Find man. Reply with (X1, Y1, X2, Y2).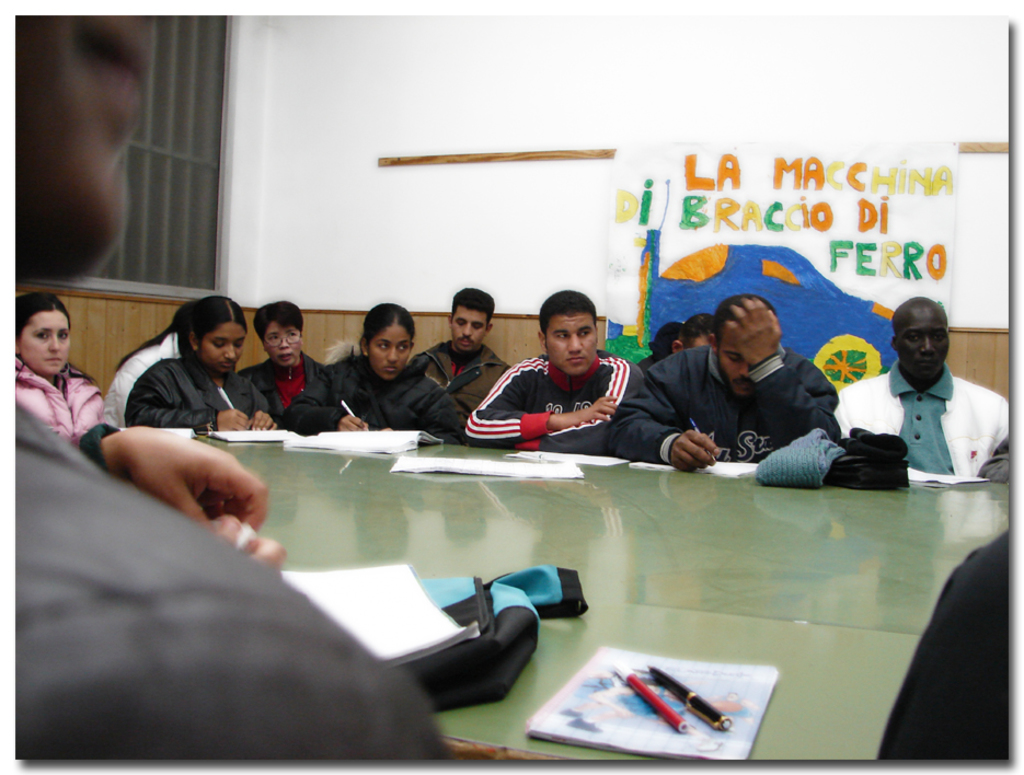
(464, 290, 643, 454).
